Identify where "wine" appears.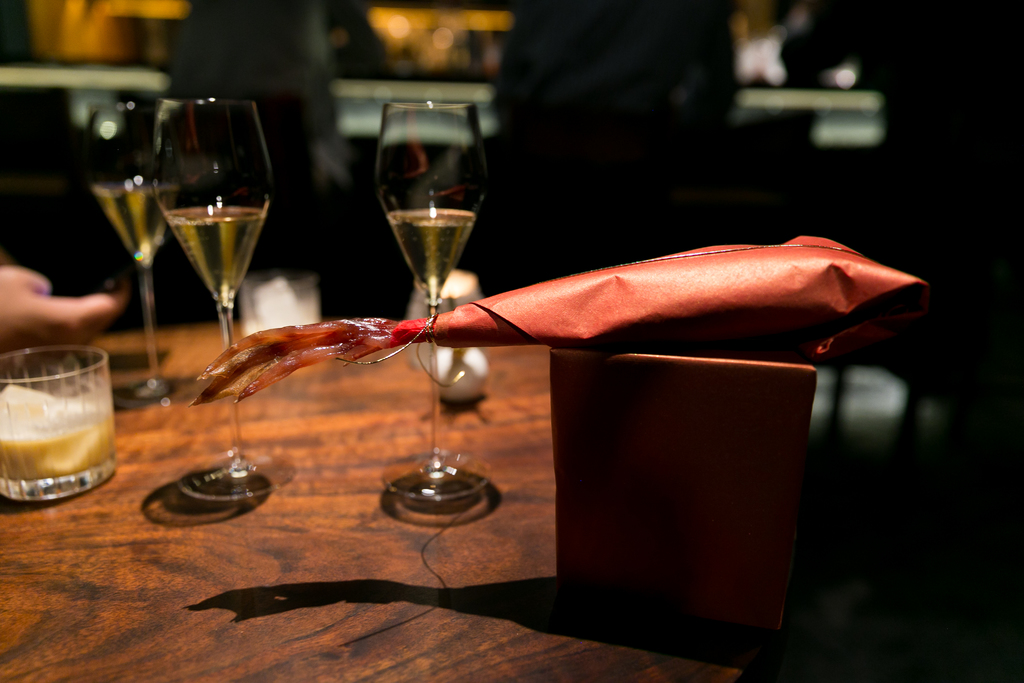
Appears at 92,183,173,264.
